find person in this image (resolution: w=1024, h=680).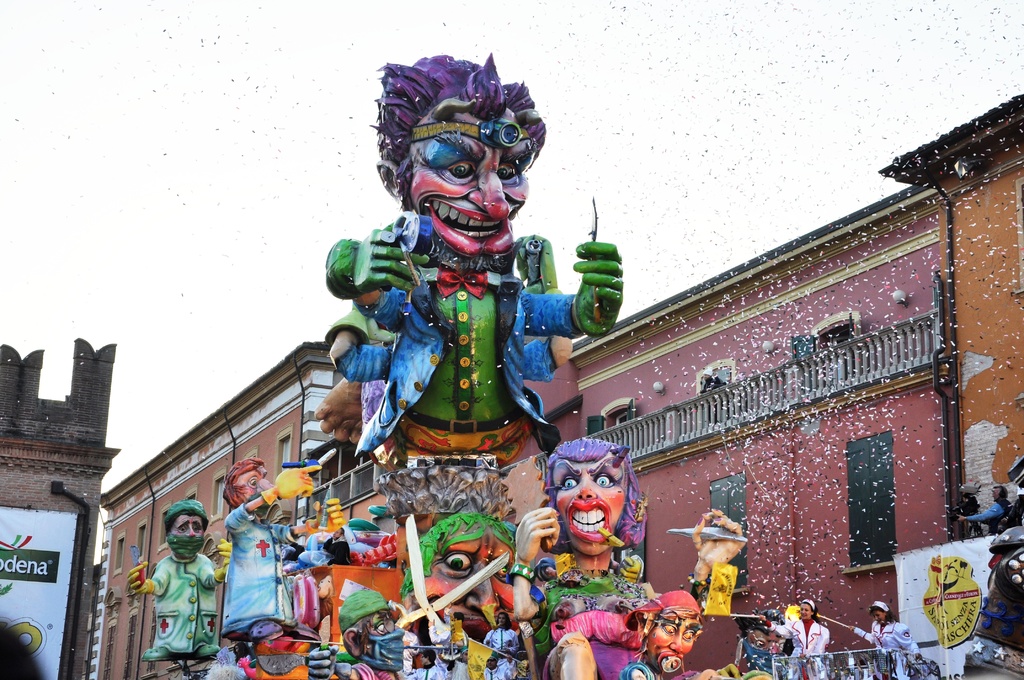
<region>131, 441, 1022, 679</region>.
